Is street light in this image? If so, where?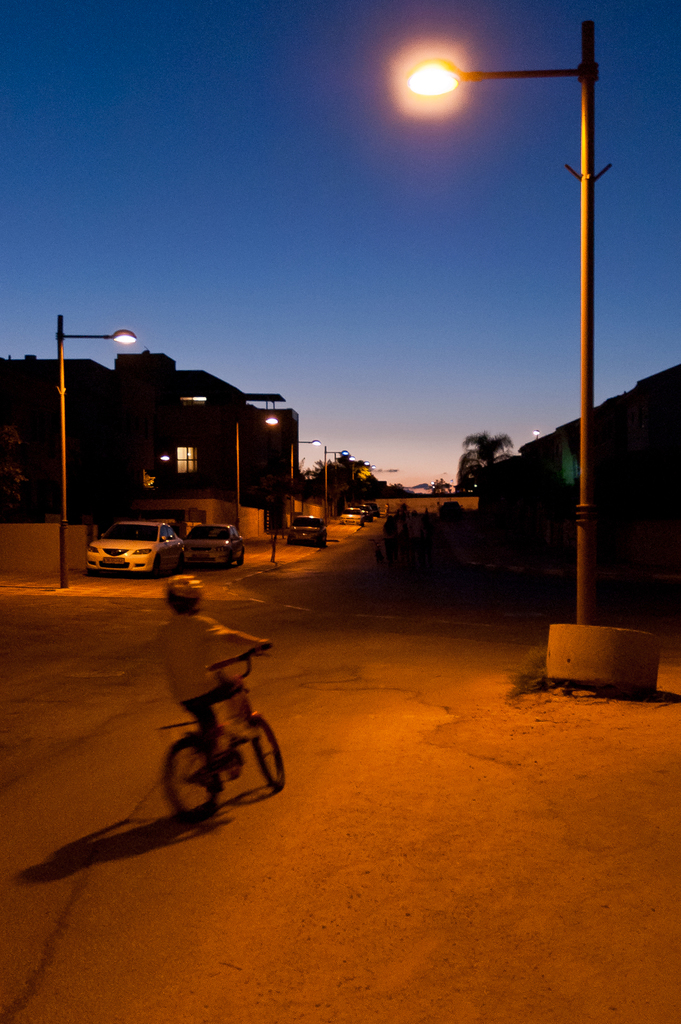
Yes, at (x1=533, y1=424, x2=545, y2=438).
